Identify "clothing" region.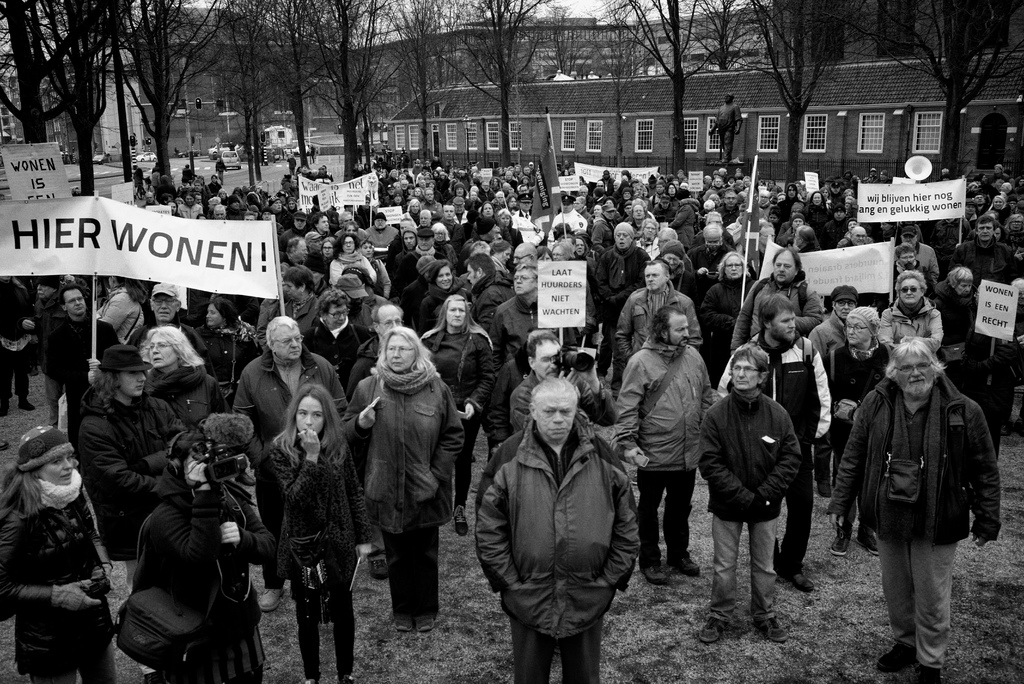
Region: 412, 292, 476, 323.
